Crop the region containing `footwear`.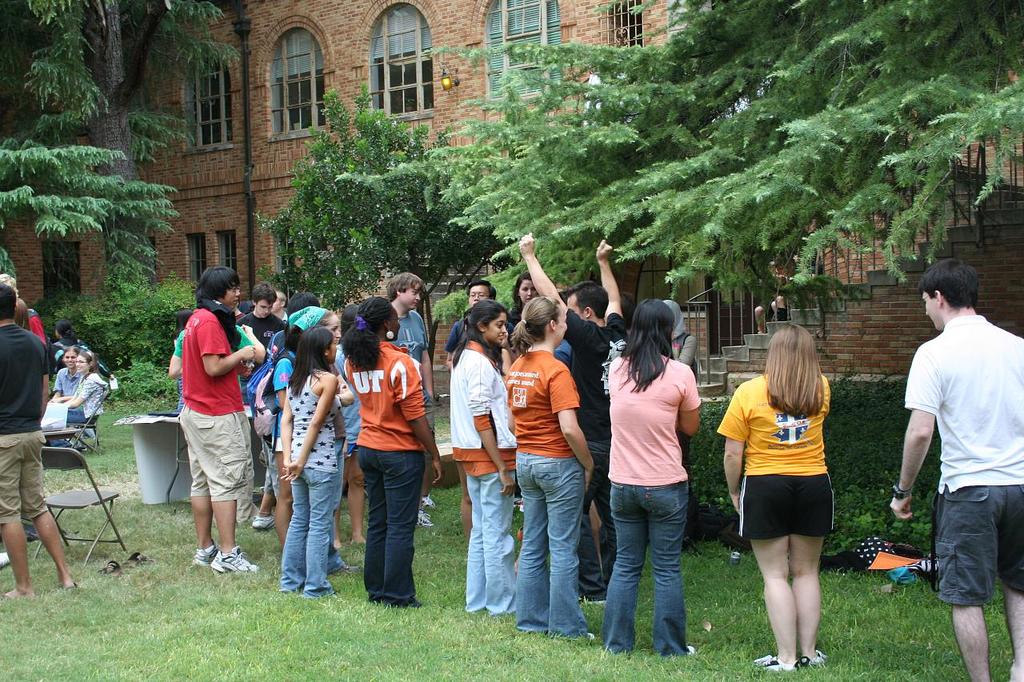
Crop region: 63 576 84 596.
